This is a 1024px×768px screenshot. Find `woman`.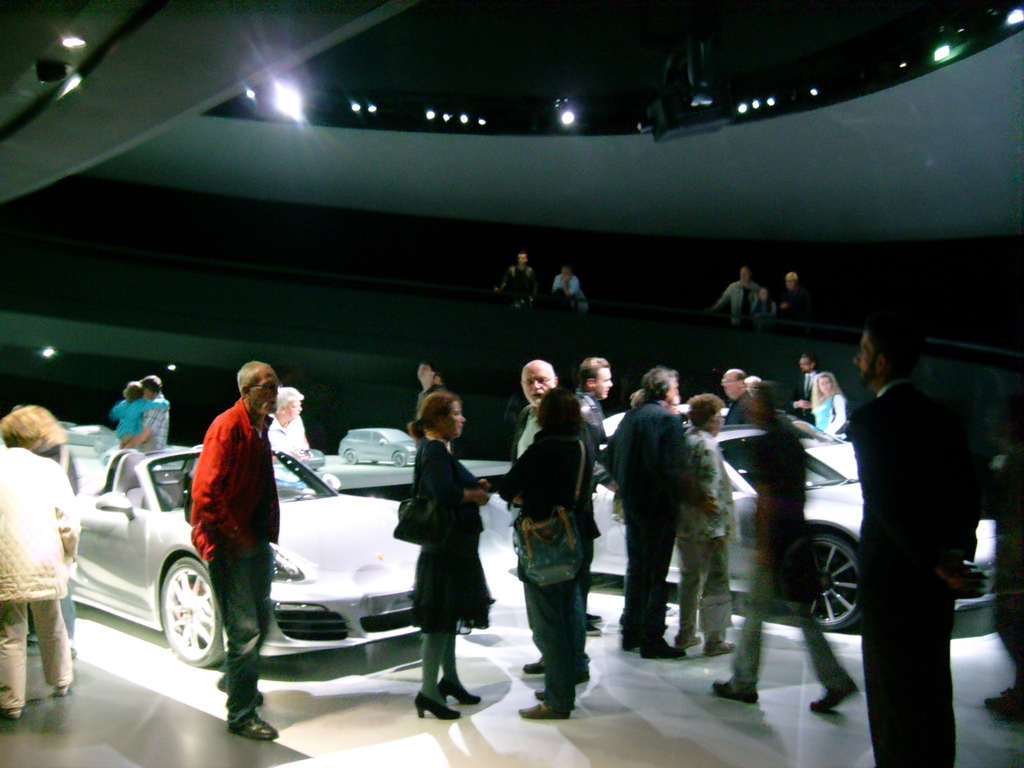
Bounding box: [392, 394, 486, 723].
